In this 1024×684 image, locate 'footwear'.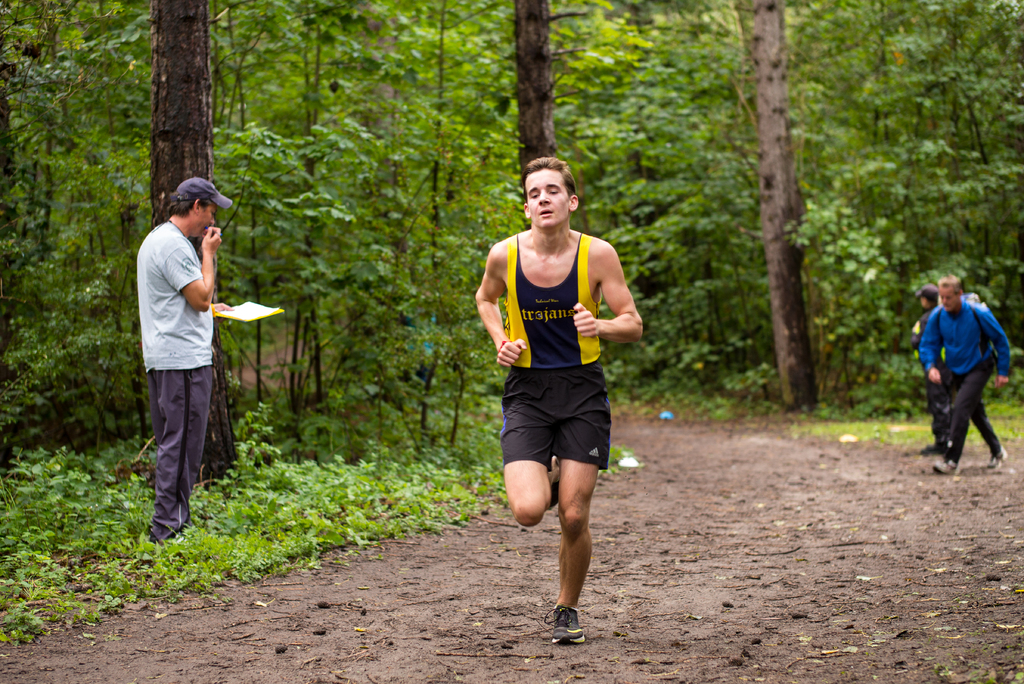
Bounding box: BBox(536, 589, 598, 647).
